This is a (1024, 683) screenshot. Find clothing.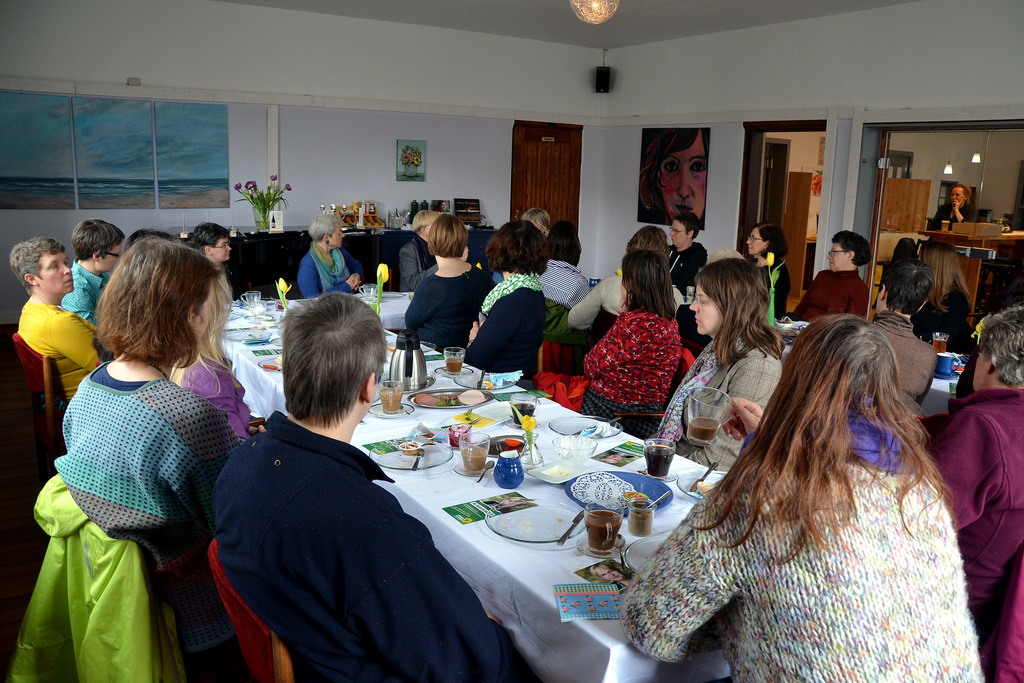
Bounding box: bbox=[783, 259, 874, 322].
